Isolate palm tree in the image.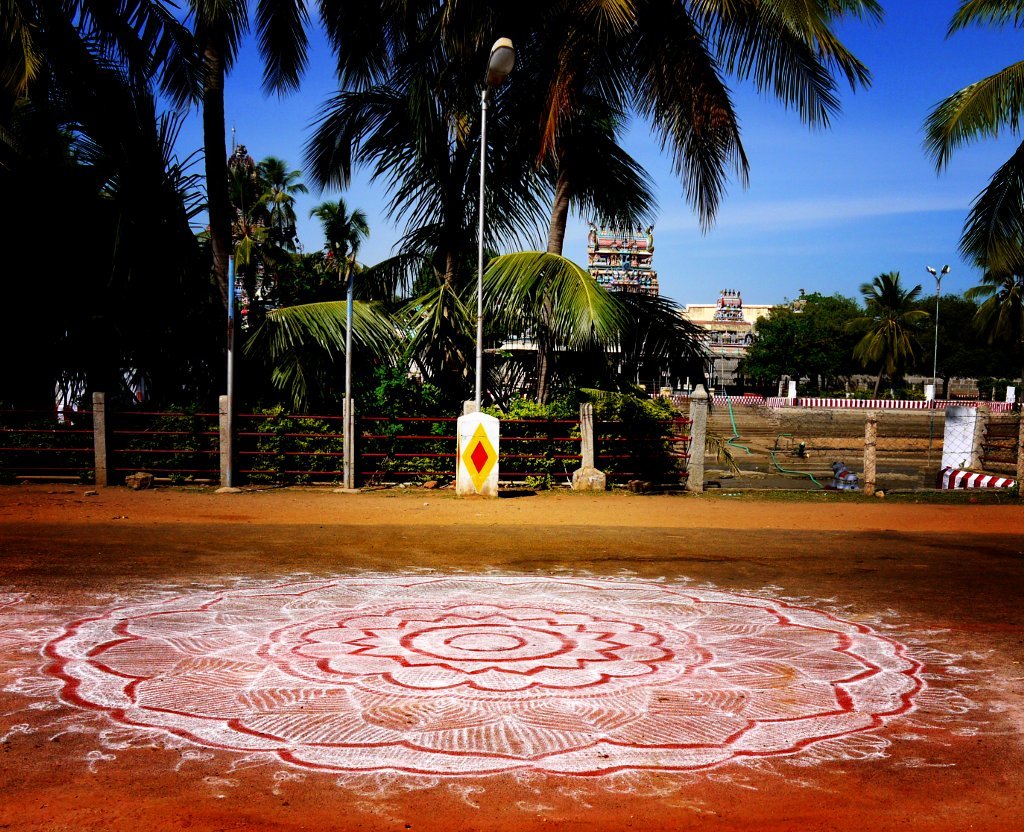
Isolated region: [x1=11, y1=0, x2=246, y2=481].
